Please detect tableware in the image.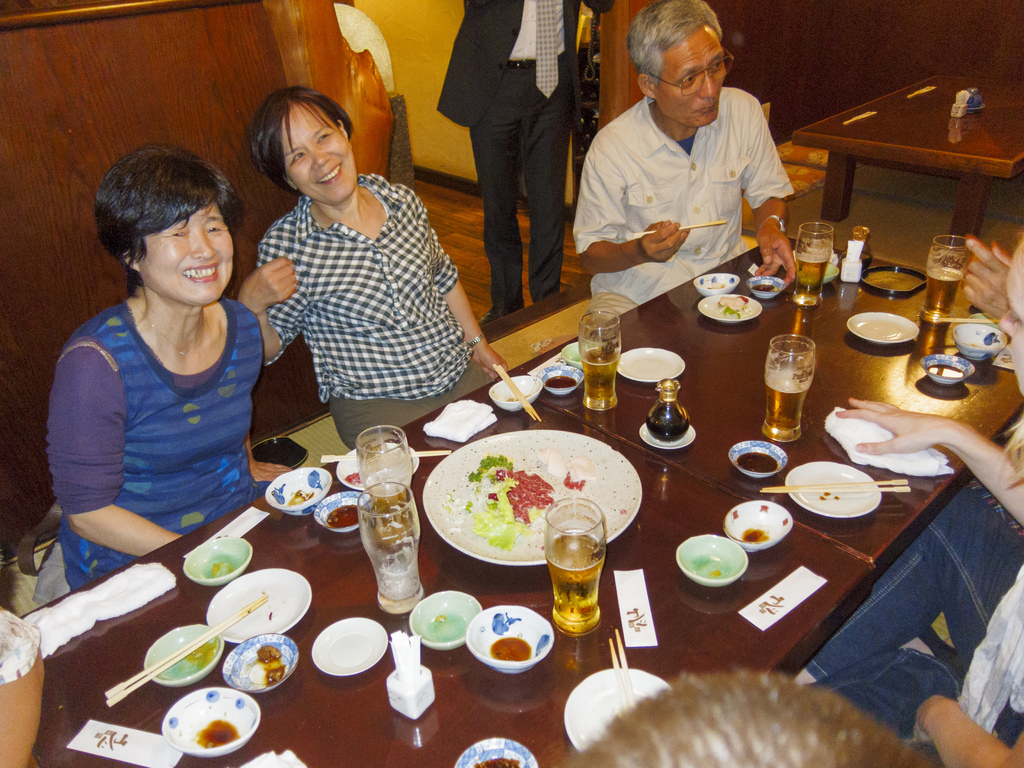
crop(266, 468, 329, 516).
